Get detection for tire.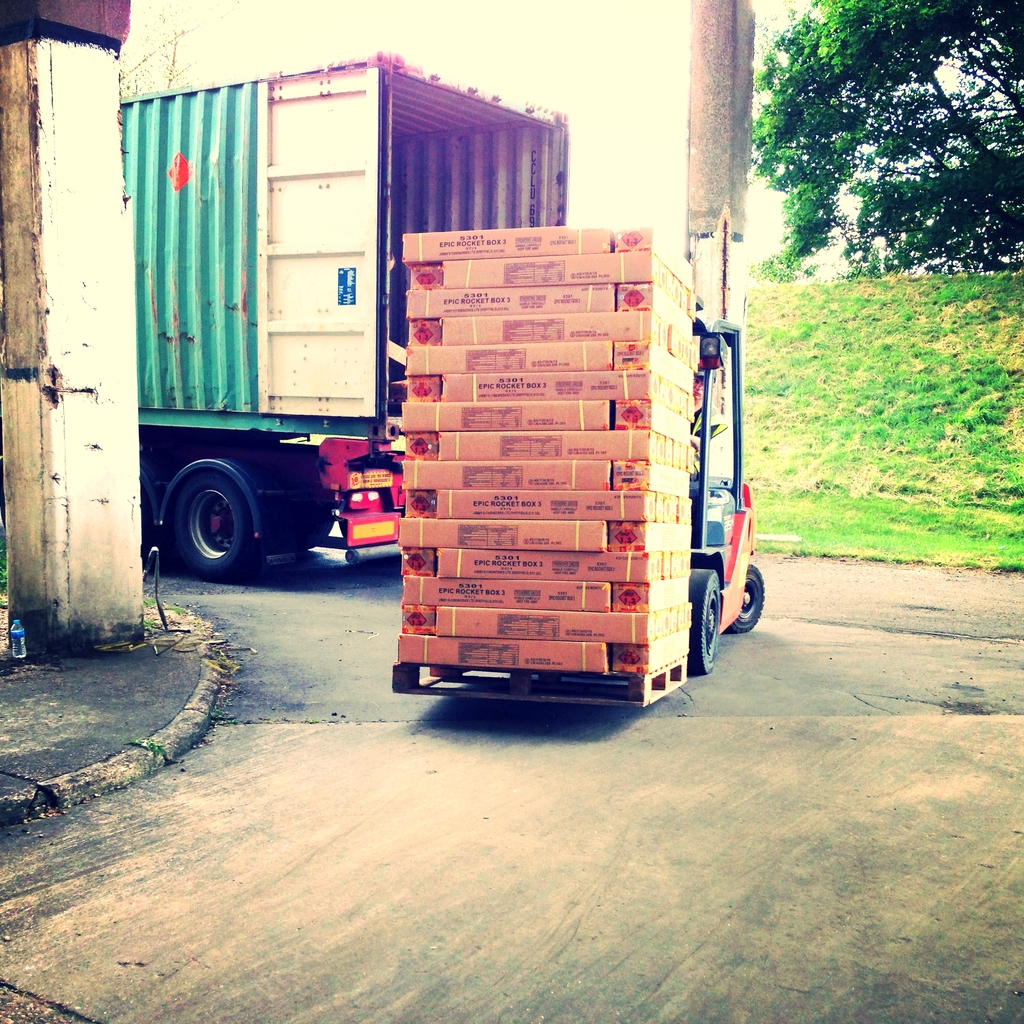
Detection: <region>346, 547, 356, 566</region>.
